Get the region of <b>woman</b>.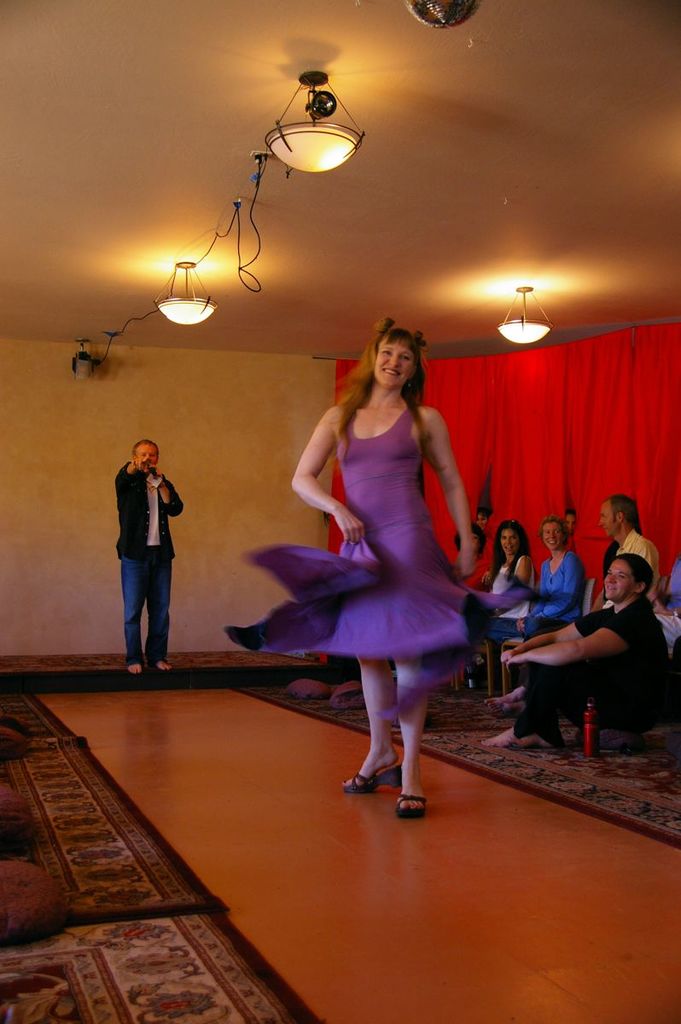
rect(478, 515, 540, 618).
